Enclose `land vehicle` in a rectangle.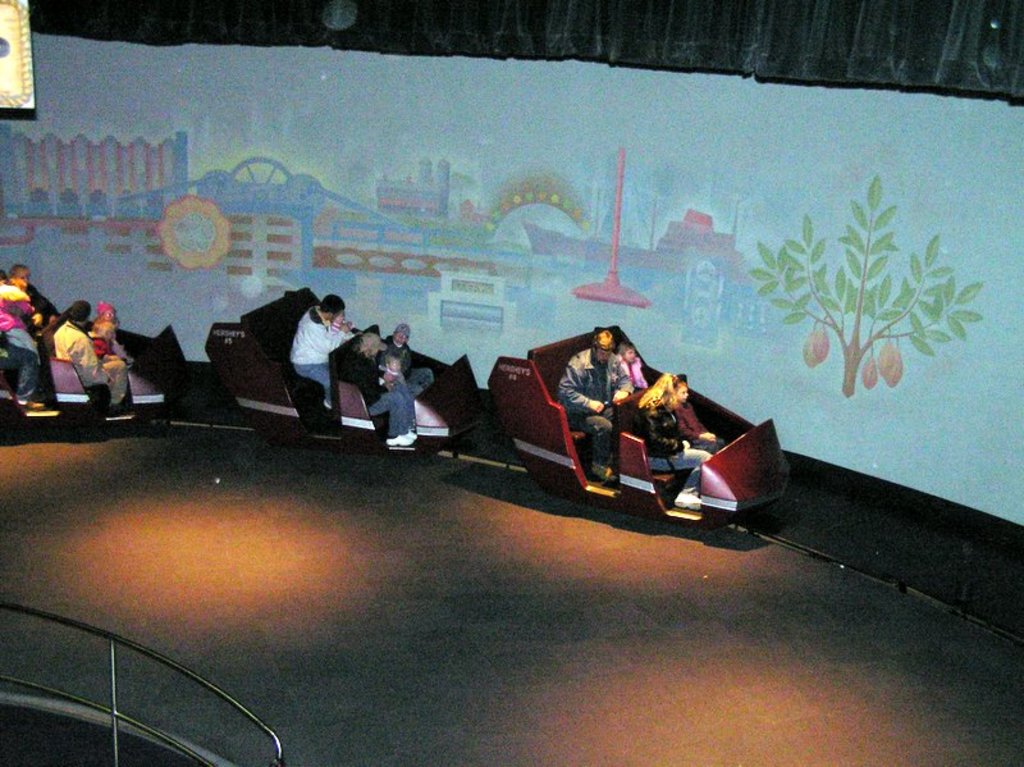
[left=204, top=286, right=480, bottom=461].
